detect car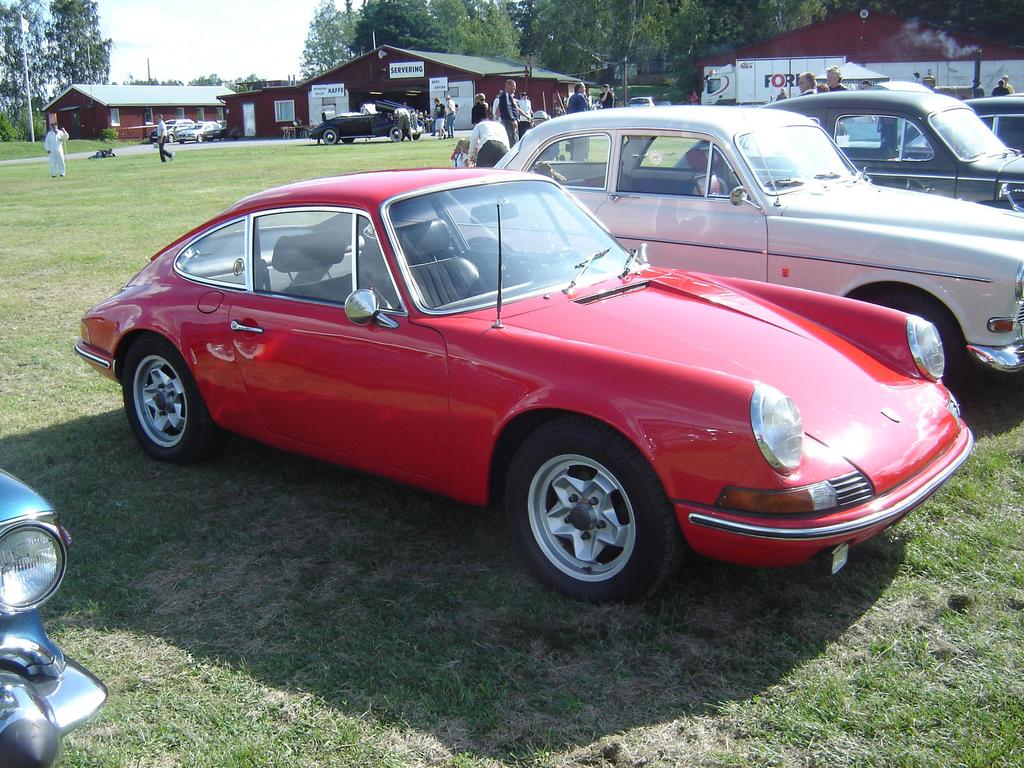
[890,93,1023,144]
